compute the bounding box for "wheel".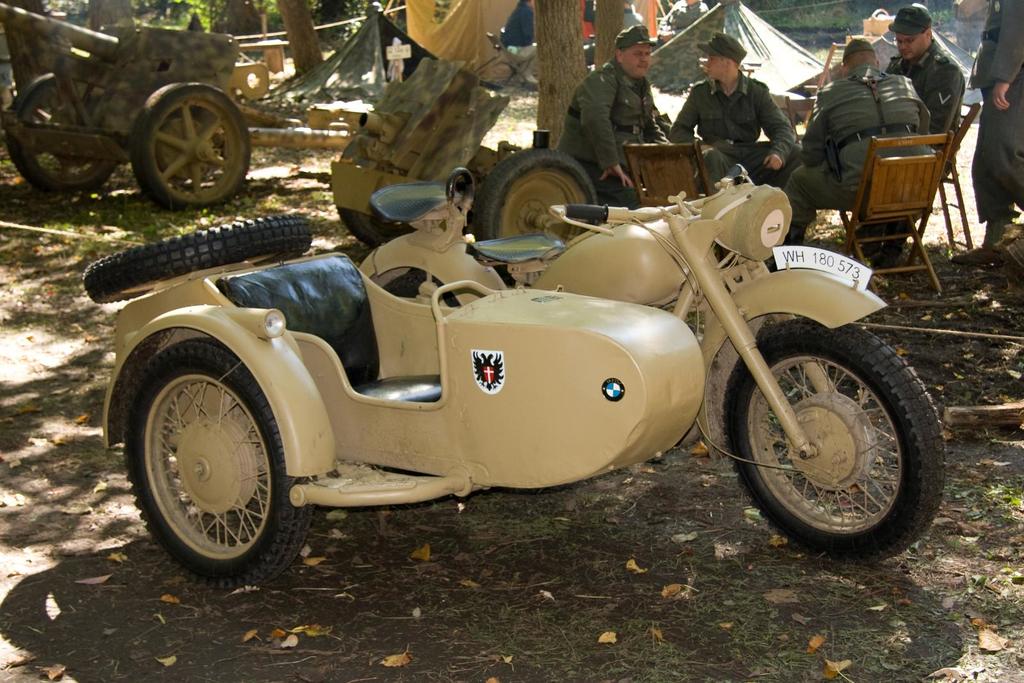
{"x1": 136, "y1": 333, "x2": 280, "y2": 583}.
